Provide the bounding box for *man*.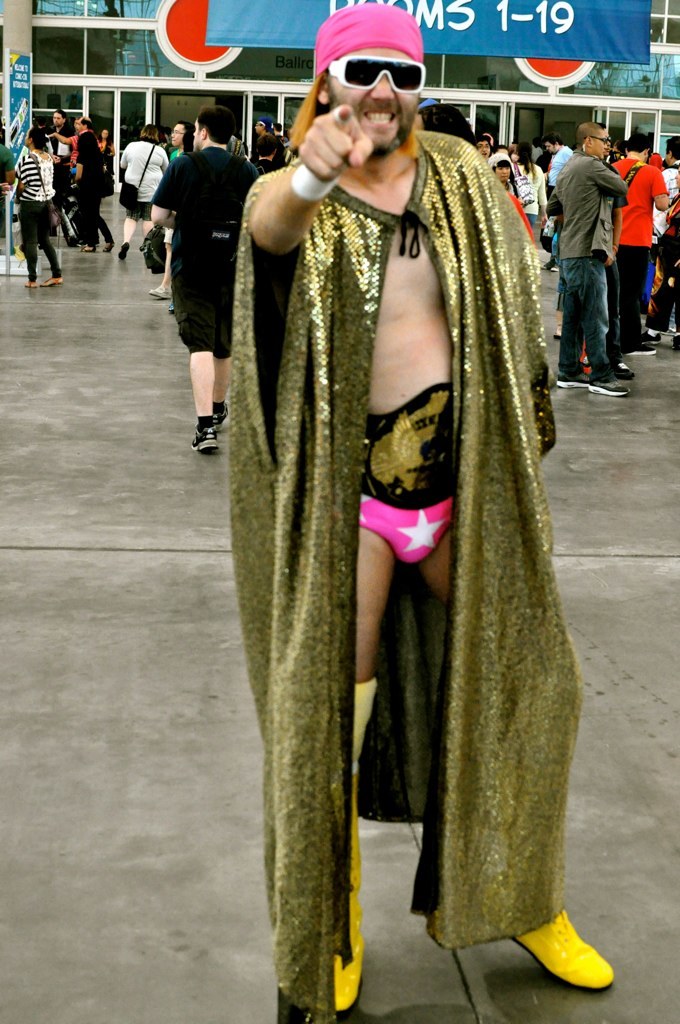
BBox(0, 140, 15, 186).
